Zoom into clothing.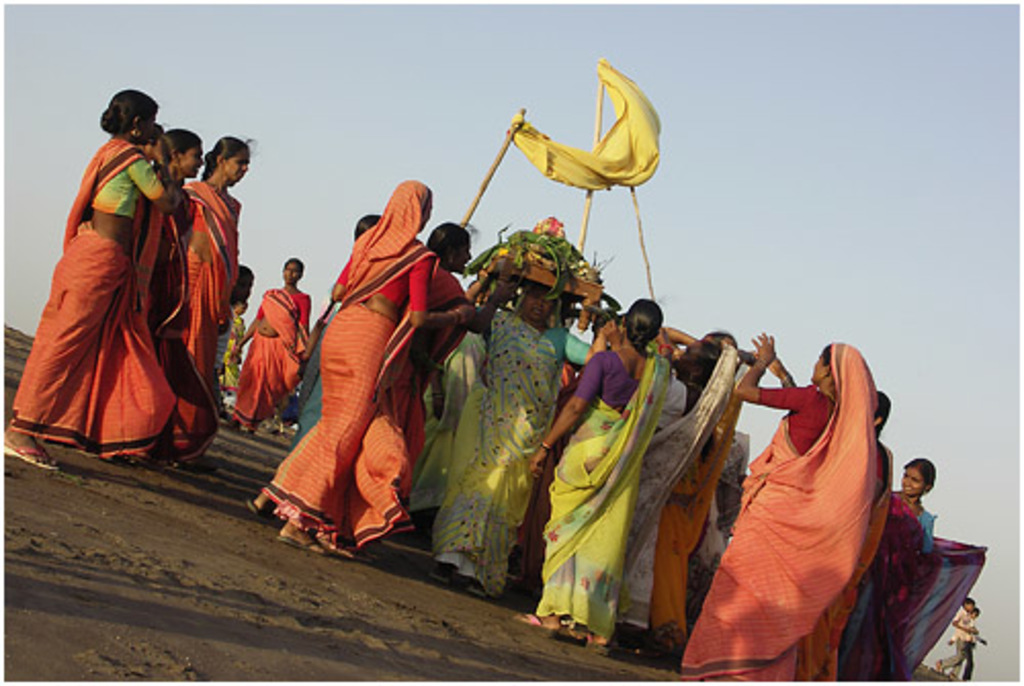
Zoom target: [188, 182, 242, 457].
